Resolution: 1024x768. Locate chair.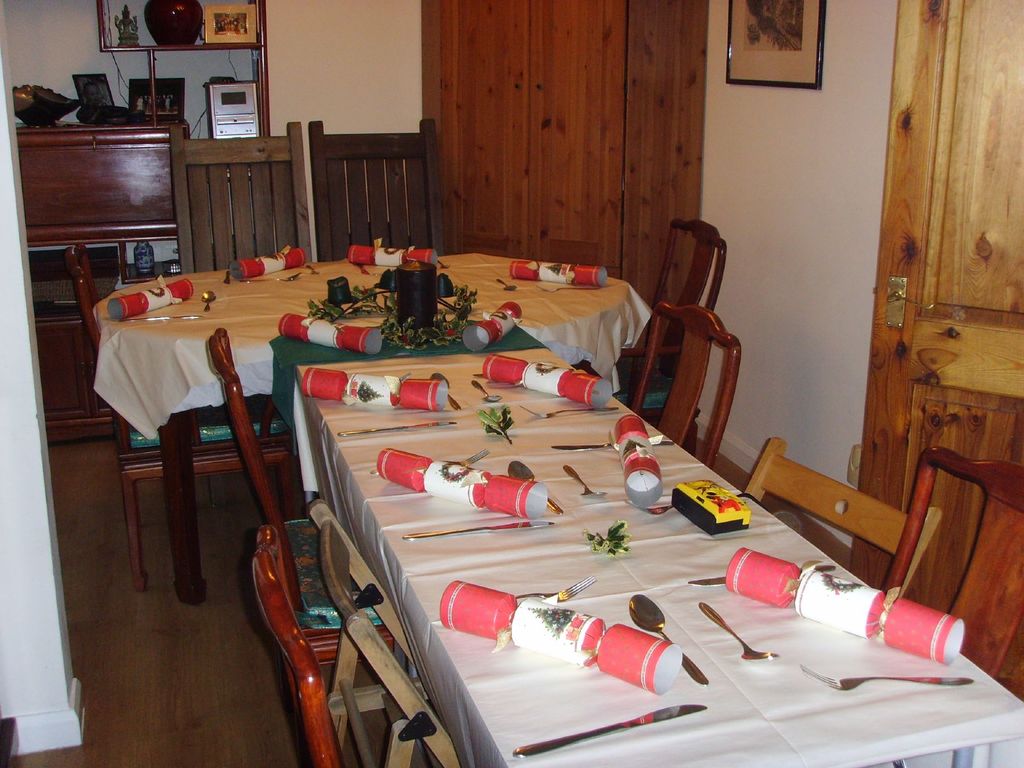
<box>620,214,730,456</box>.
